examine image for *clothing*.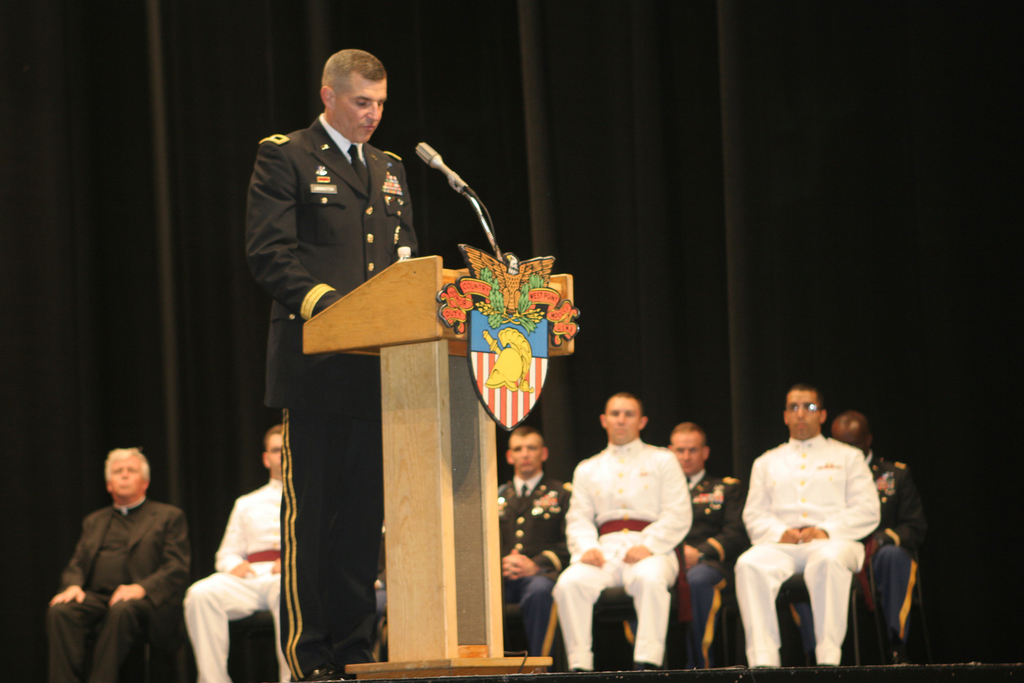
Examination result: [left=840, top=441, right=910, bottom=670].
